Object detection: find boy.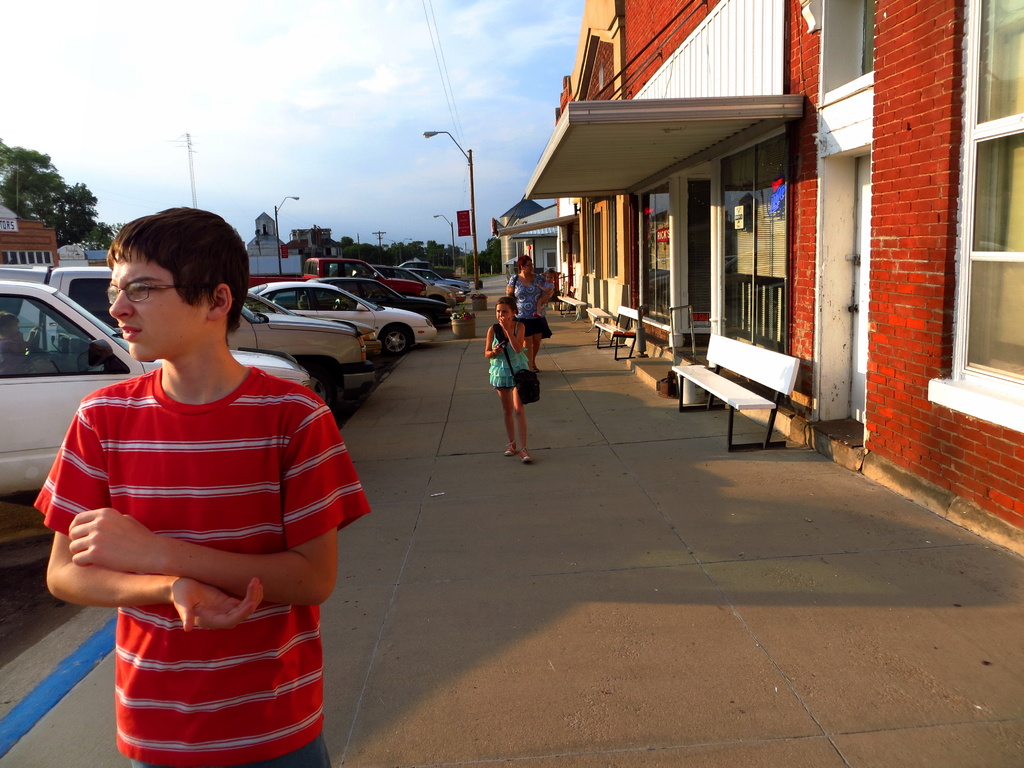
locate(32, 204, 371, 767).
